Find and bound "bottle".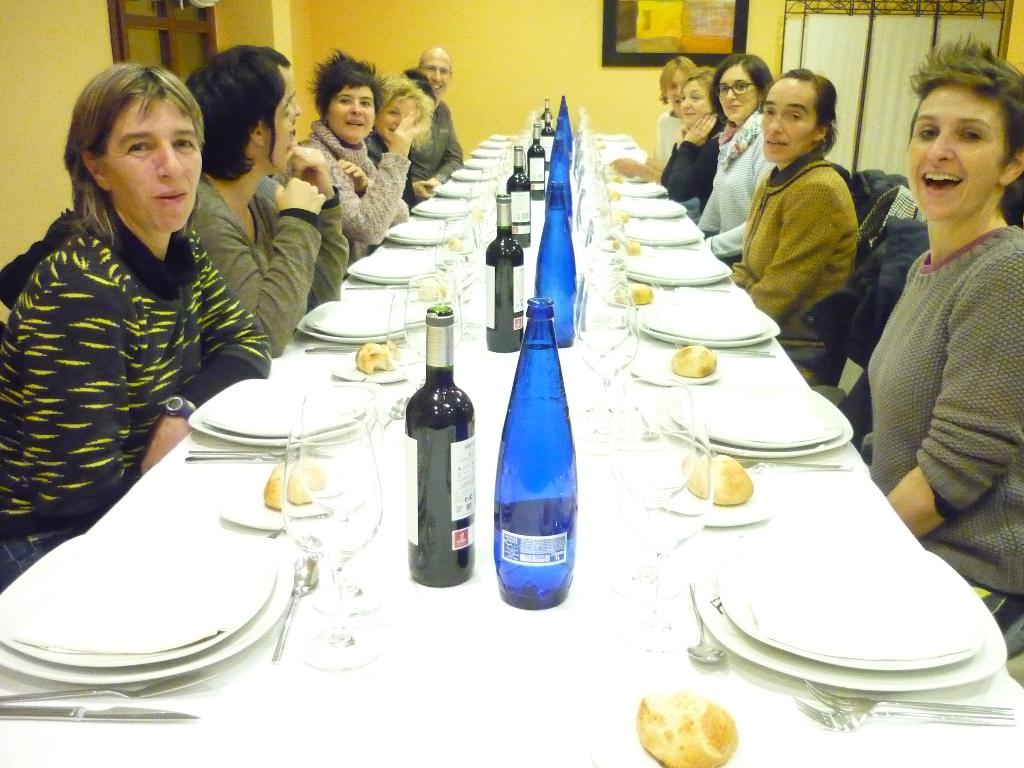
Bound: {"x1": 490, "y1": 282, "x2": 578, "y2": 623}.
